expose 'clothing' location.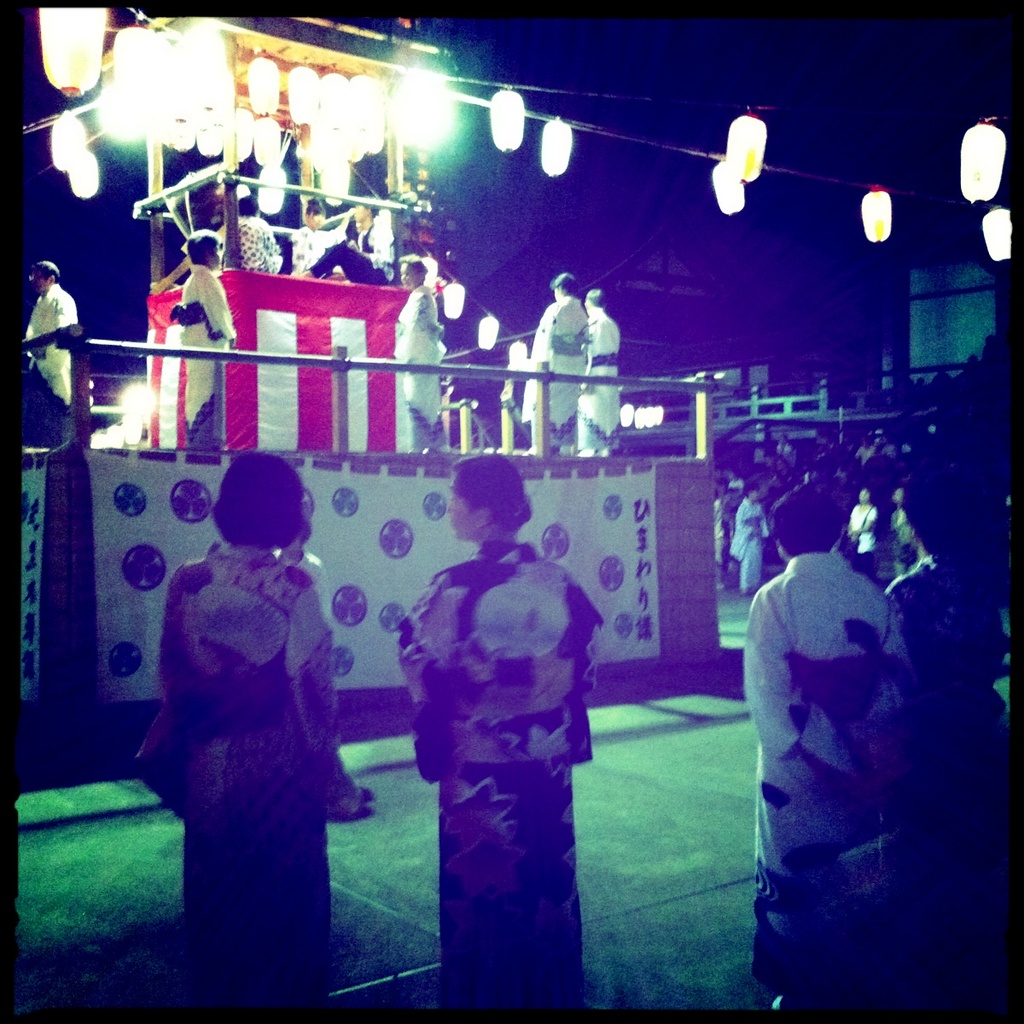
Exposed at detection(580, 309, 620, 448).
